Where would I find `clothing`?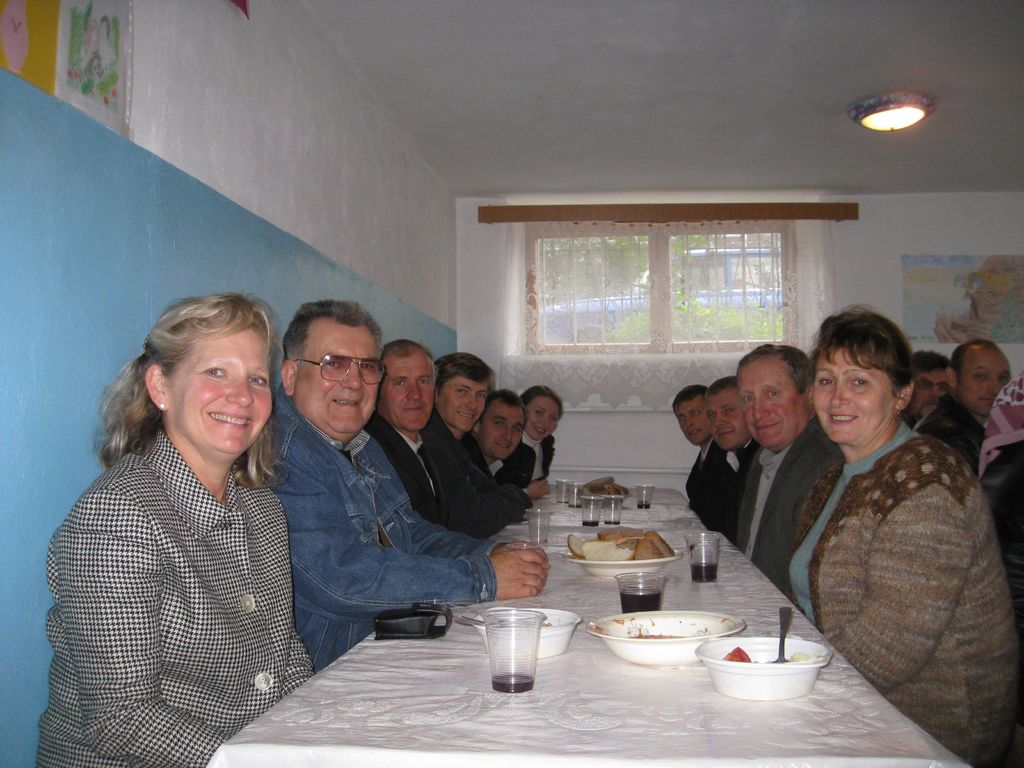
At [left=483, top=434, right=541, bottom=495].
